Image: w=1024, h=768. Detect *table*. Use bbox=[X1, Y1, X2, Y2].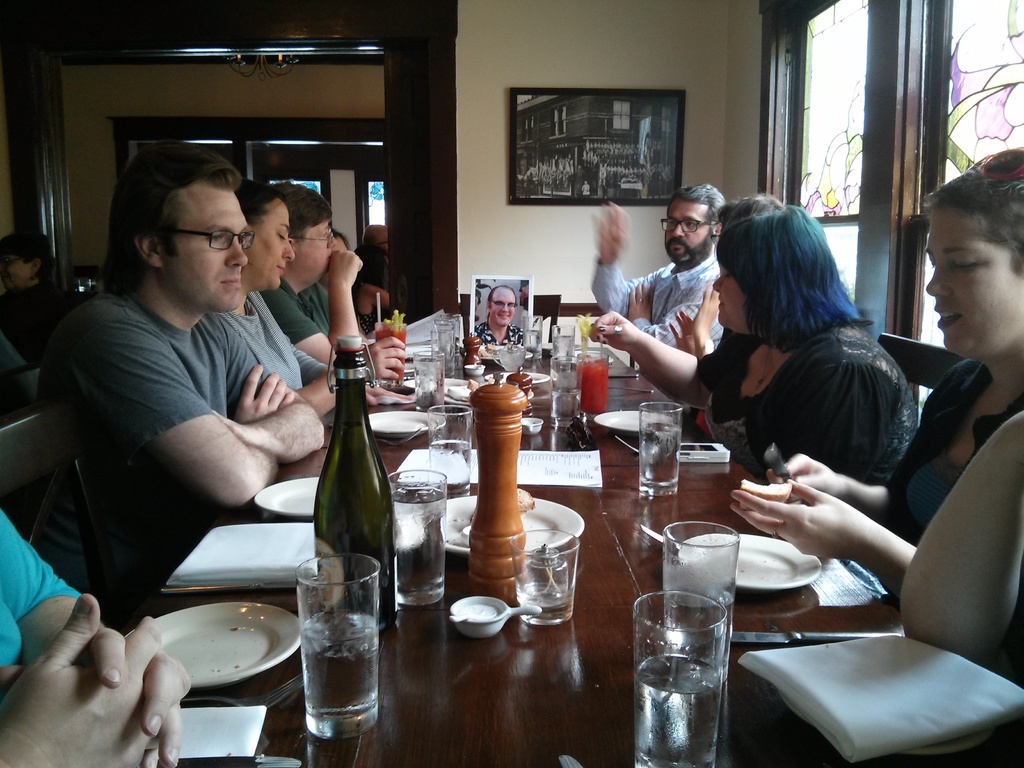
bbox=[75, 272, 858, 767].
